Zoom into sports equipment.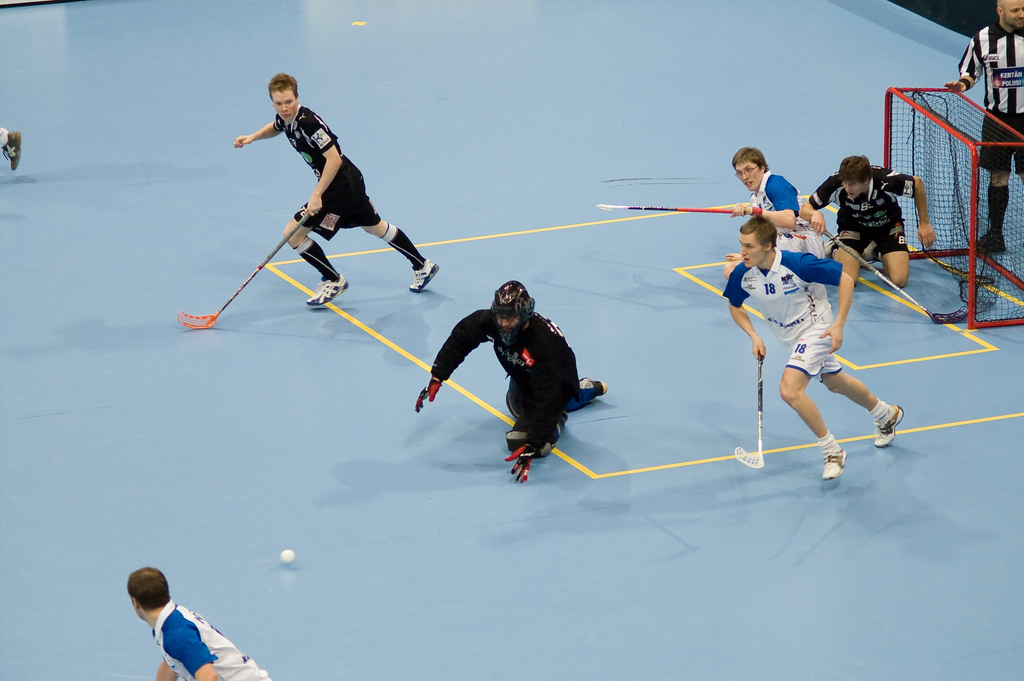
Zoom target: bbox=(408, 258, 438, 290).
